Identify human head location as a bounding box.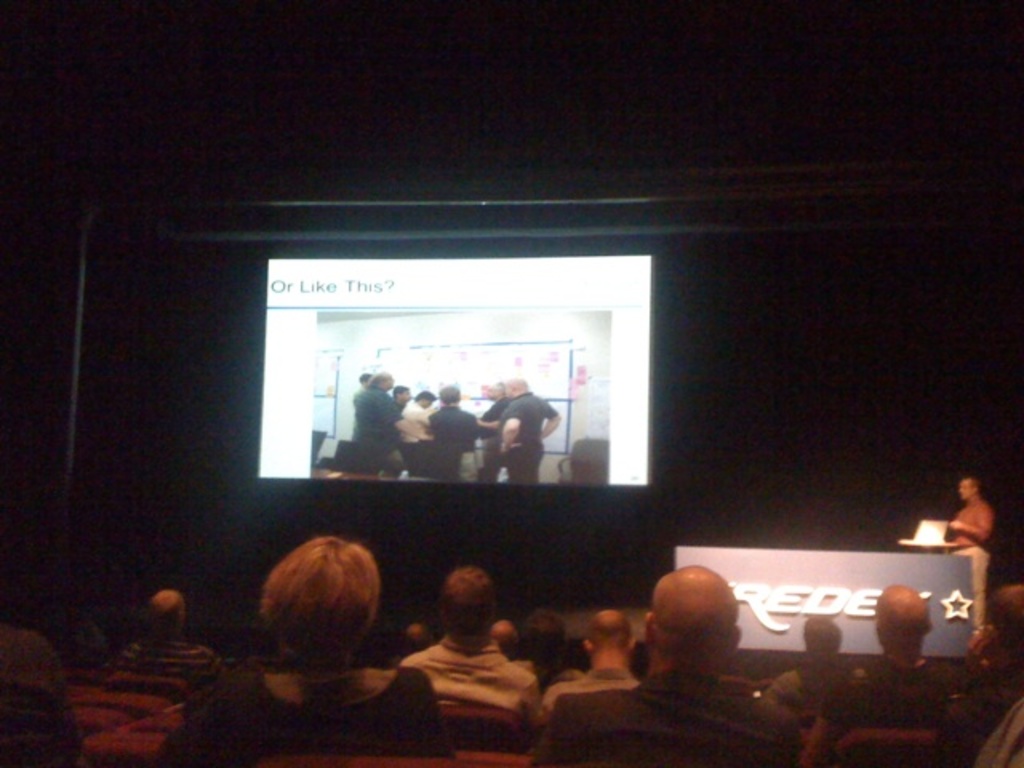
{"x1": 584, "y1": 614, "x2": 635, "y2": 661}.
